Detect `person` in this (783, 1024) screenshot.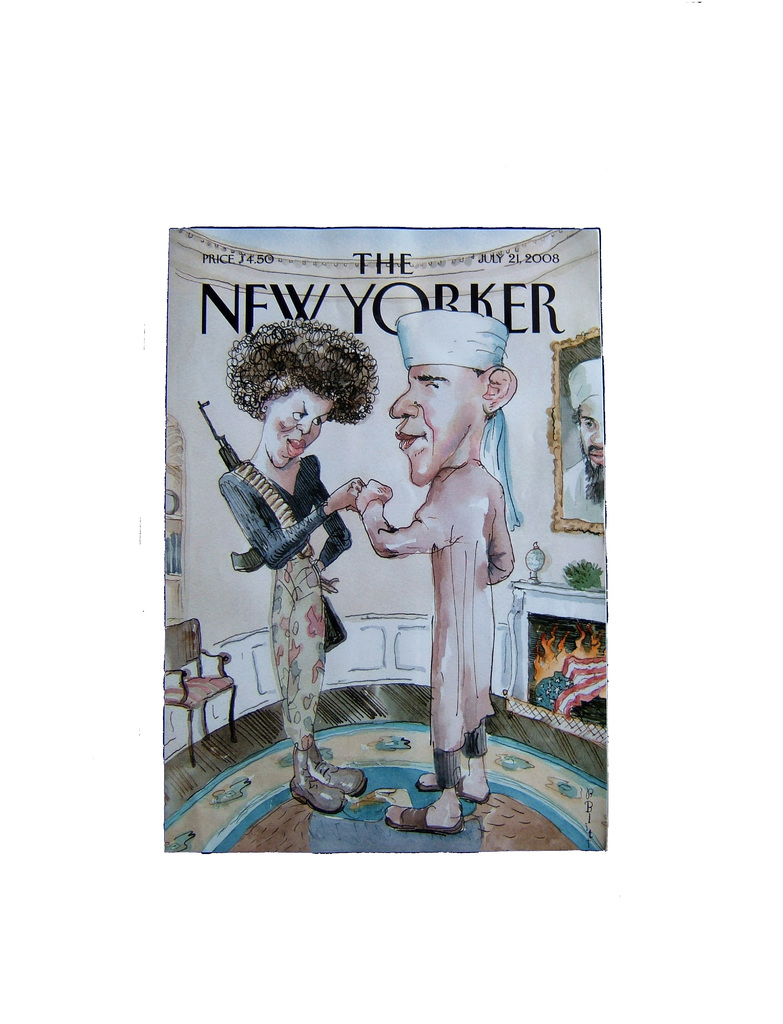
Detection: left=560, top=353, right=609, bottom=528.
